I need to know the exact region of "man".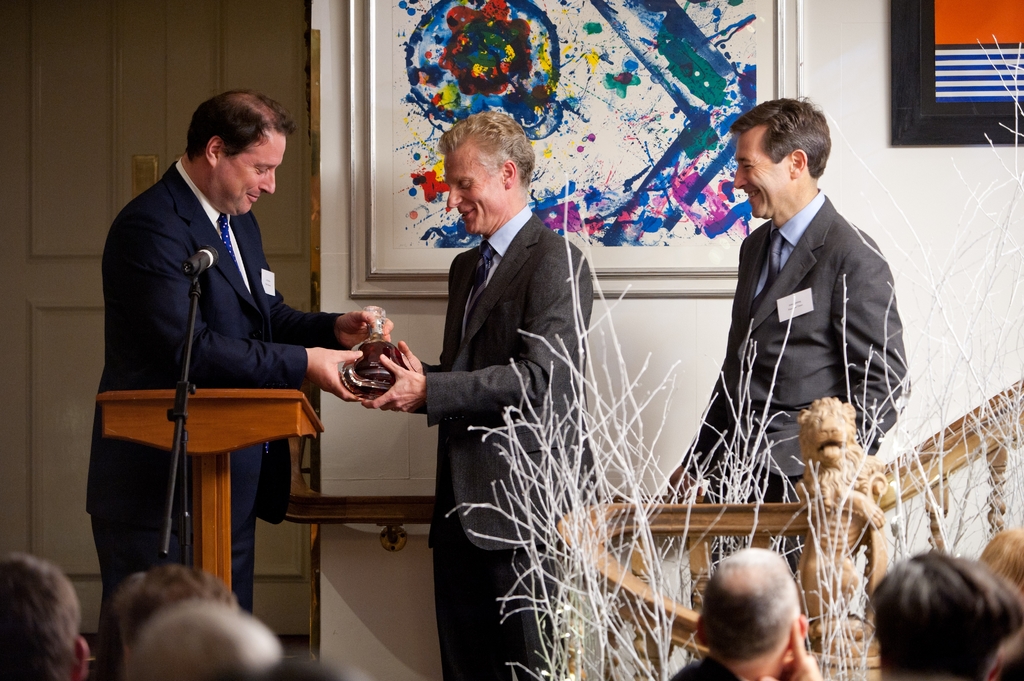
Region: (662,547,820,680).
